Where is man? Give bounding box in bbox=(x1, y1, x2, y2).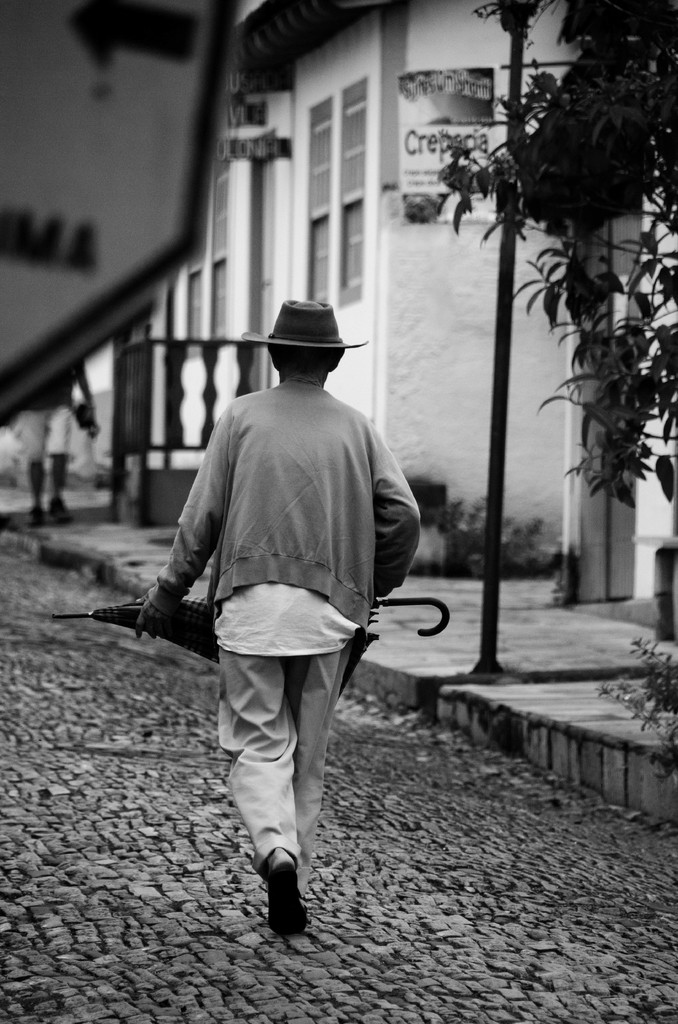
bbox=(6, 357, 95, 531).
